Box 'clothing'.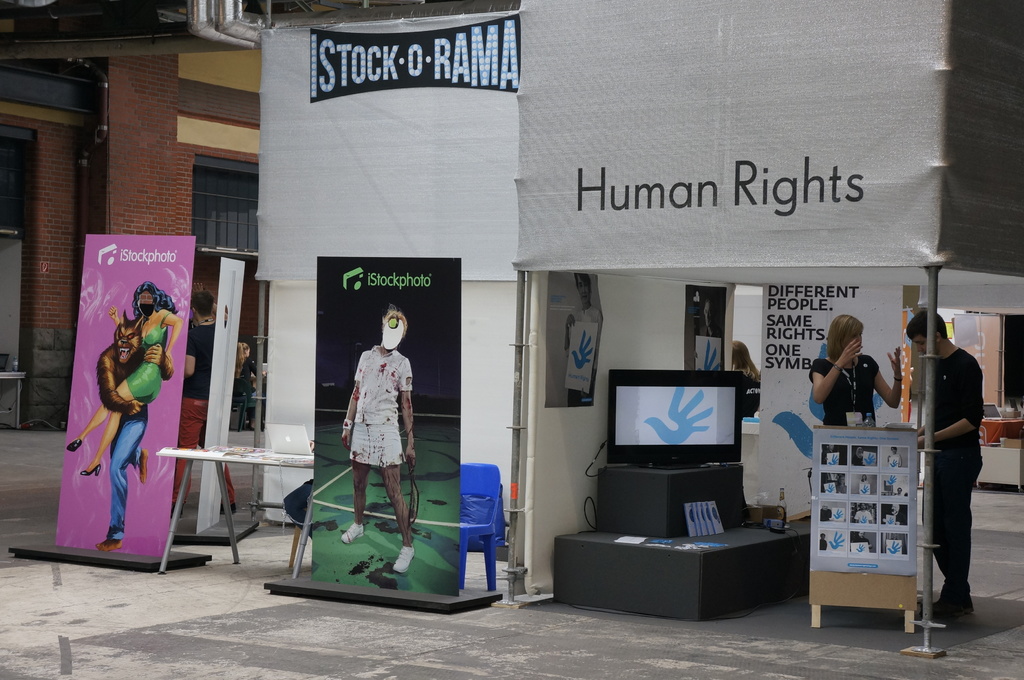
<bbox>173, 322, 239, 515</bbox>.
